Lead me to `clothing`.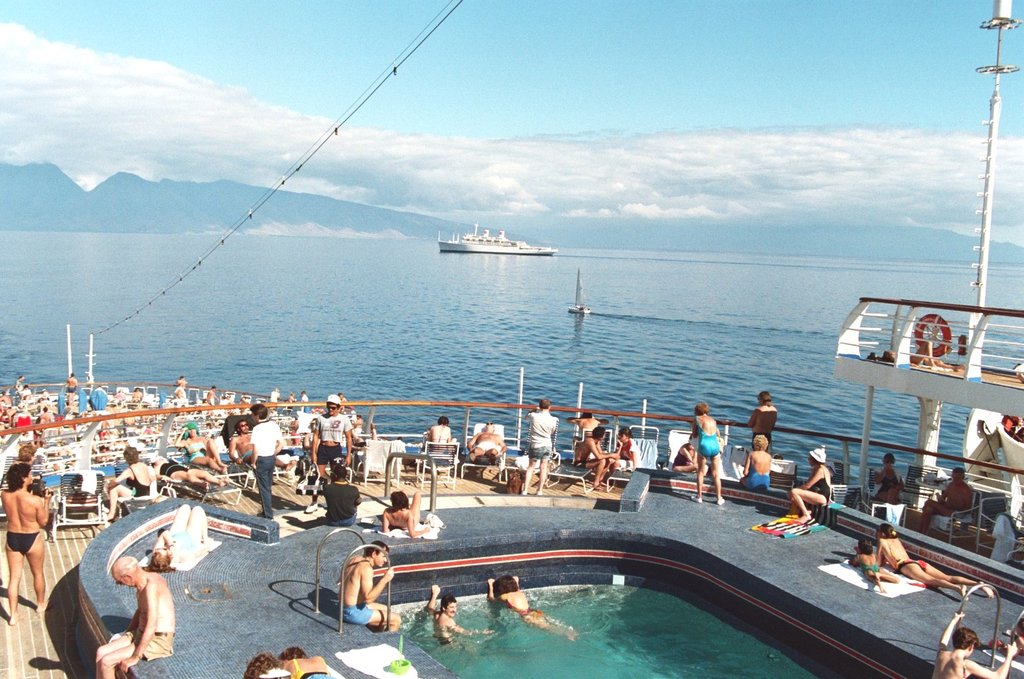
Lead to crop(876, 470, 900, 491).
